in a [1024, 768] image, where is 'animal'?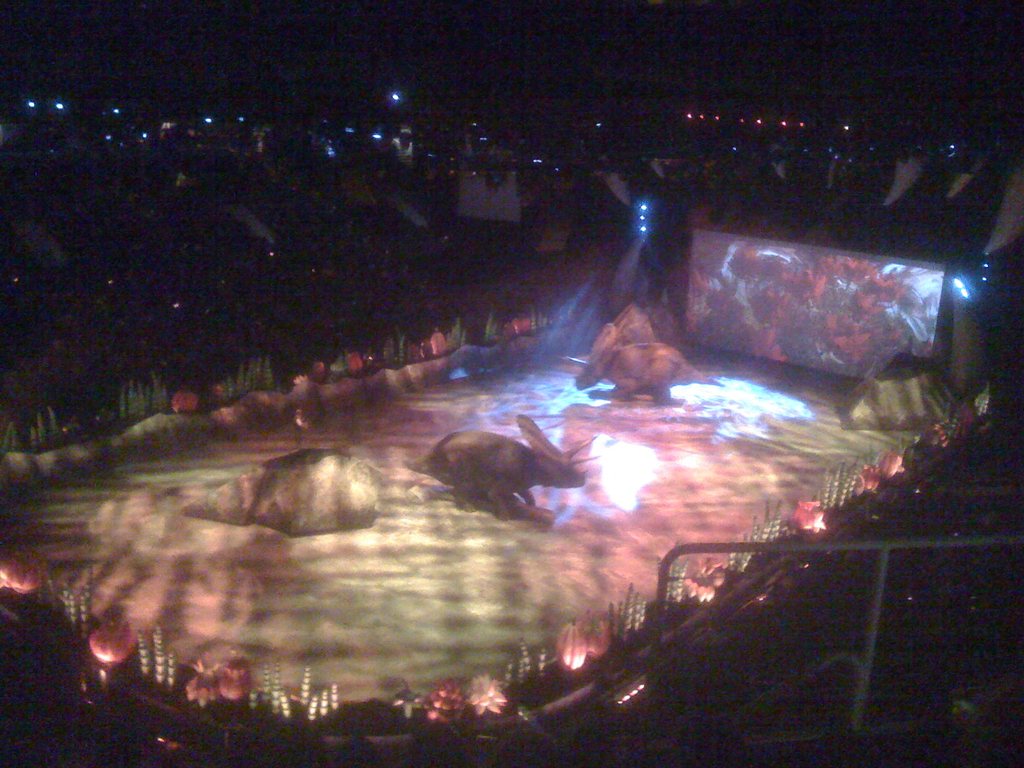
[186, 444, 409, 531].
